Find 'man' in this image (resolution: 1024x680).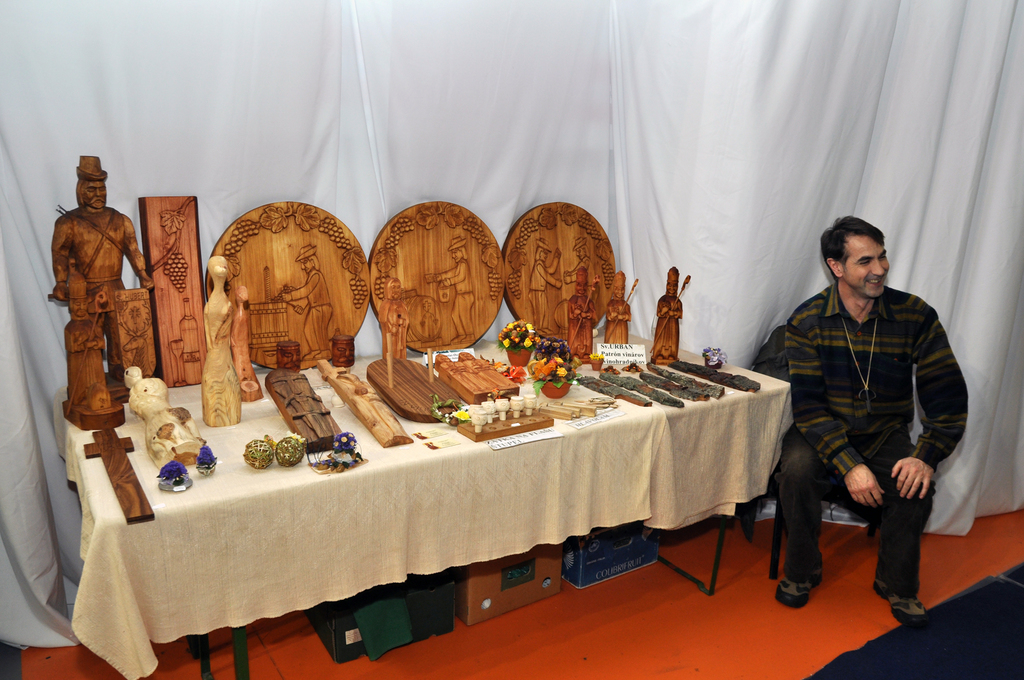
(left=772, top=197, right=971, bottom=626).
